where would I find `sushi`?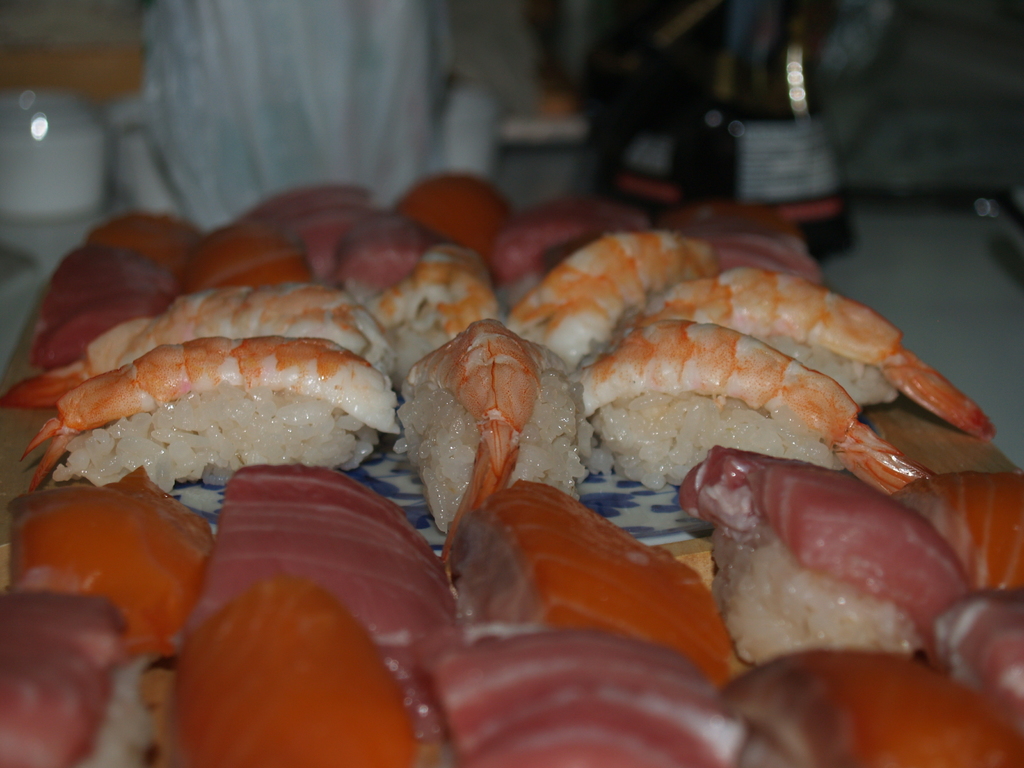
At region(26, 332, 405, 487).
